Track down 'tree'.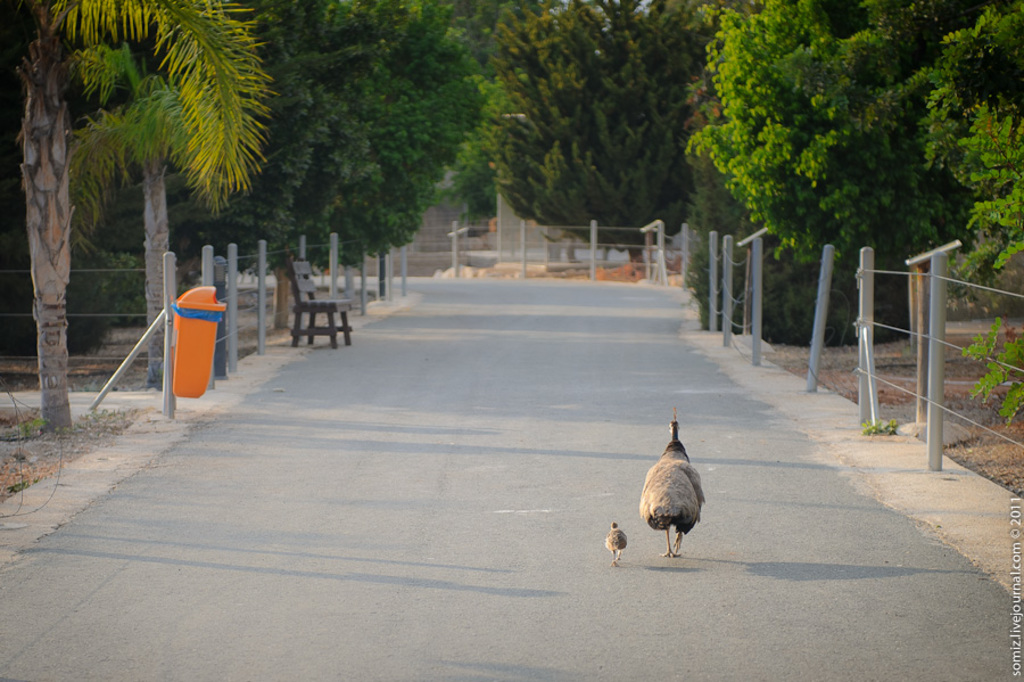
Tracked to 834/0/1023/276.
